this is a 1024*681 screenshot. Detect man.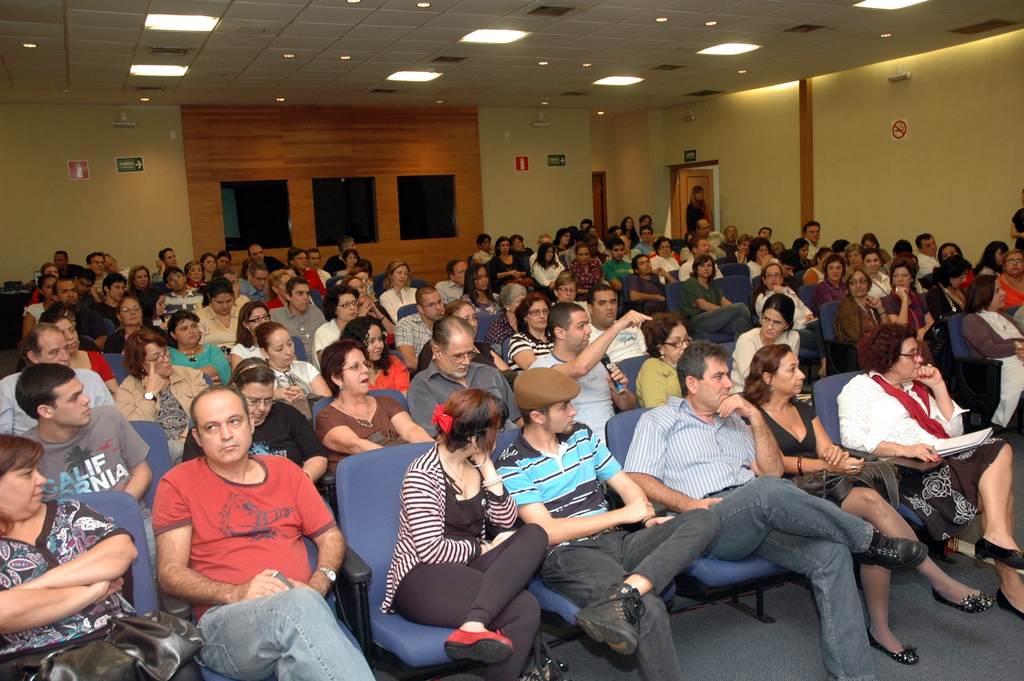
[680,235,714,279].
